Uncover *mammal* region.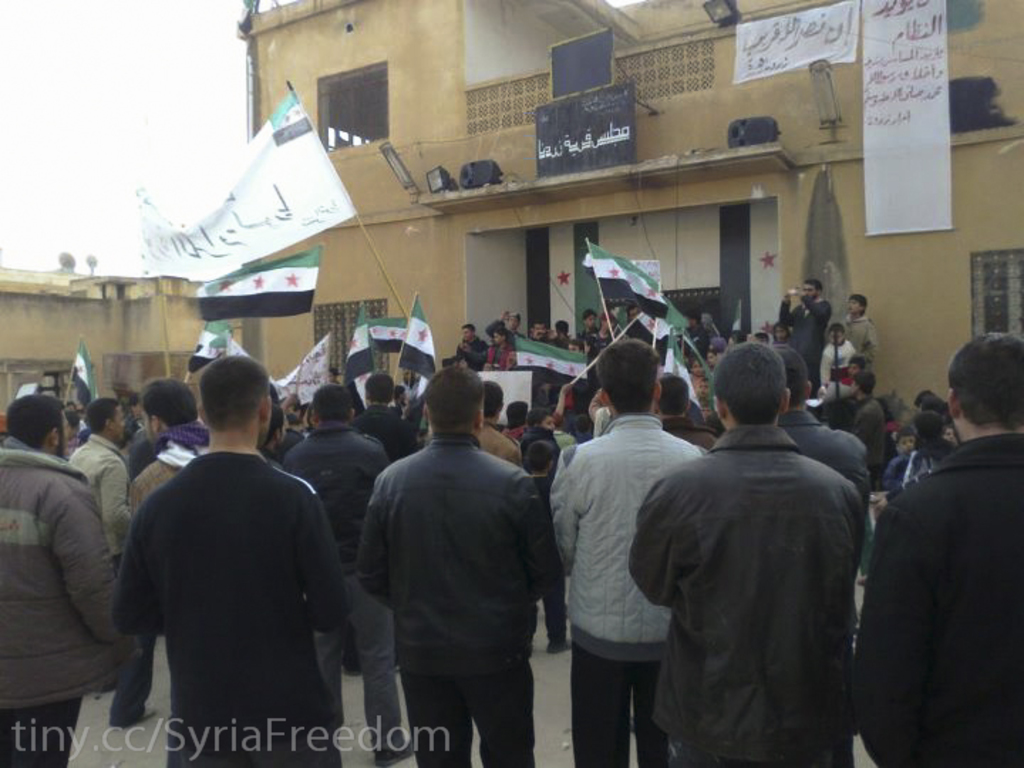
Uncovered: detection(331, 381, 565, 742).
